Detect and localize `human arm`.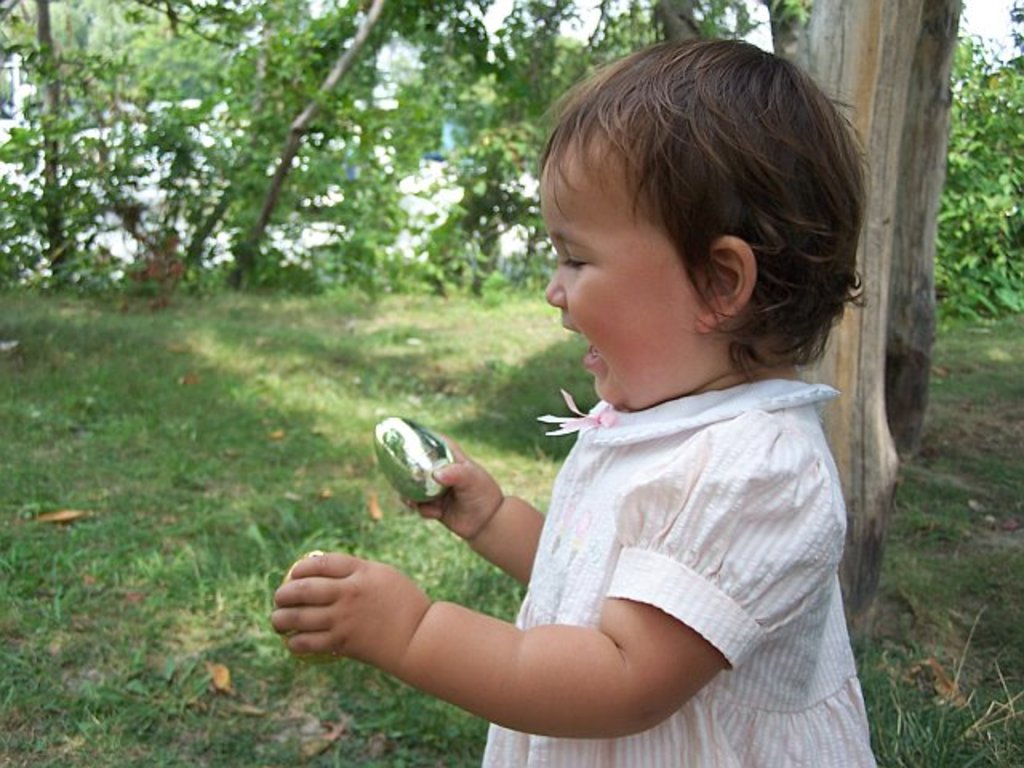
Localized at 406:429:547:587.
